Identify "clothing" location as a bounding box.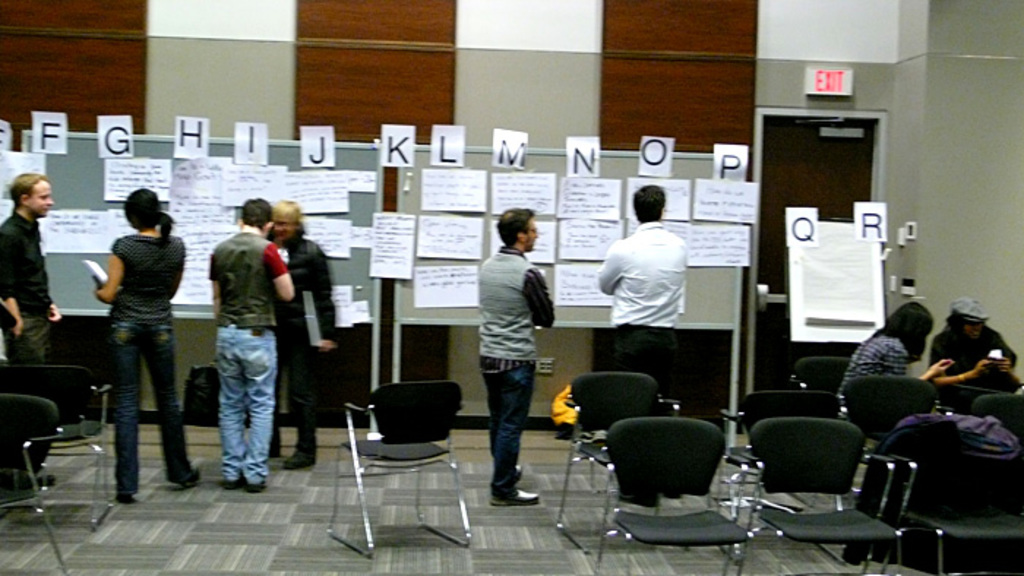
{"left": 91, "top": 171, "right": 183, "bottom": 475}.
